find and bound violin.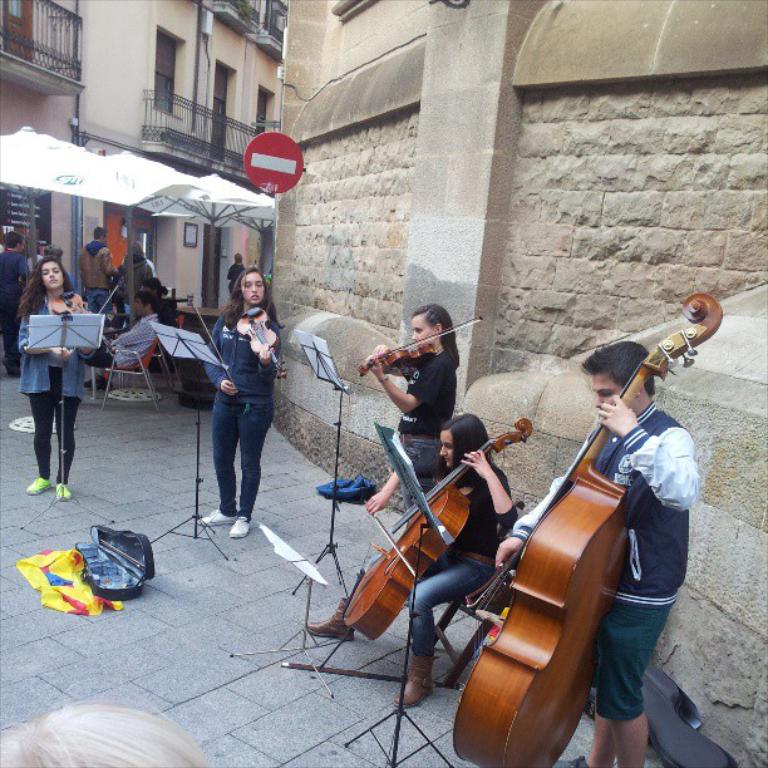
Bound: 454,290,719,767.
